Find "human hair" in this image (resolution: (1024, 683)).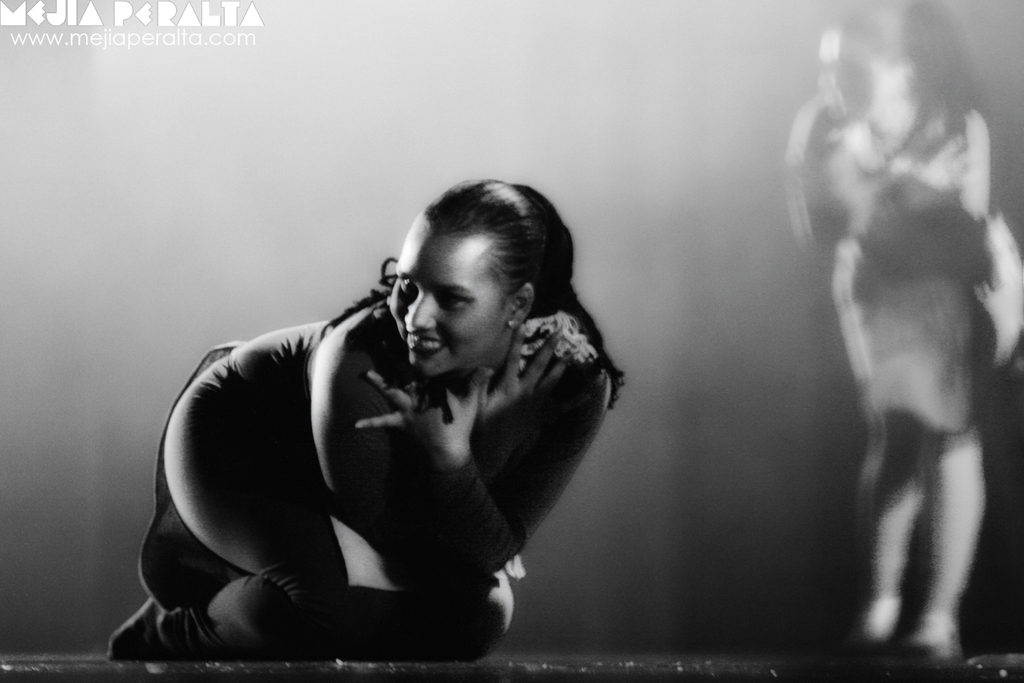
[419, 175, 629, 408].
